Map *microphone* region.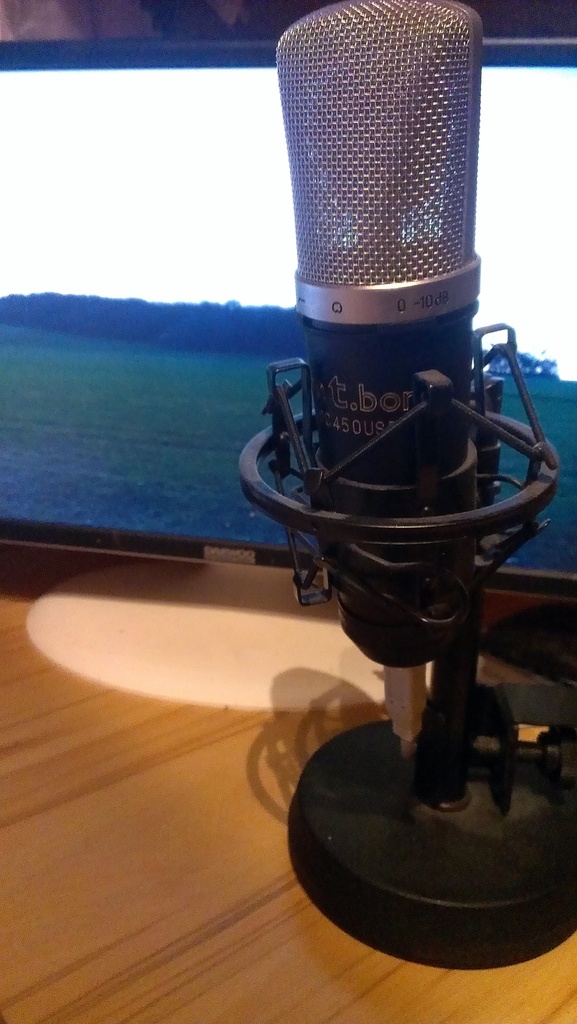
Mapped to box(270, 0, 500, 665).
